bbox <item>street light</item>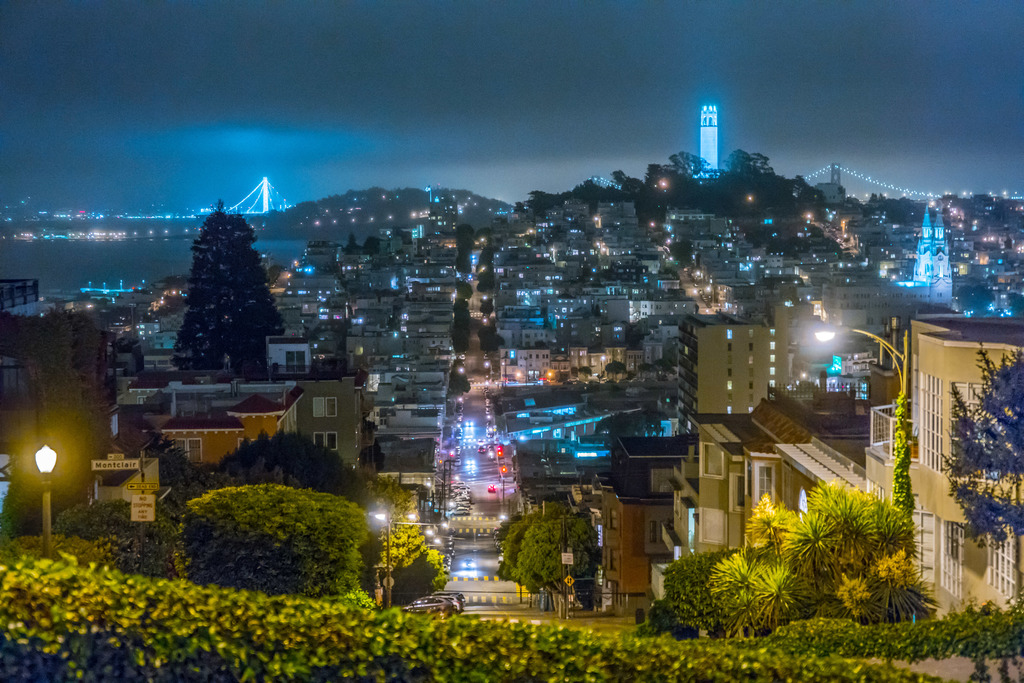
{"left": 484, "top": 358, "right": 492, "bottom": 379}
